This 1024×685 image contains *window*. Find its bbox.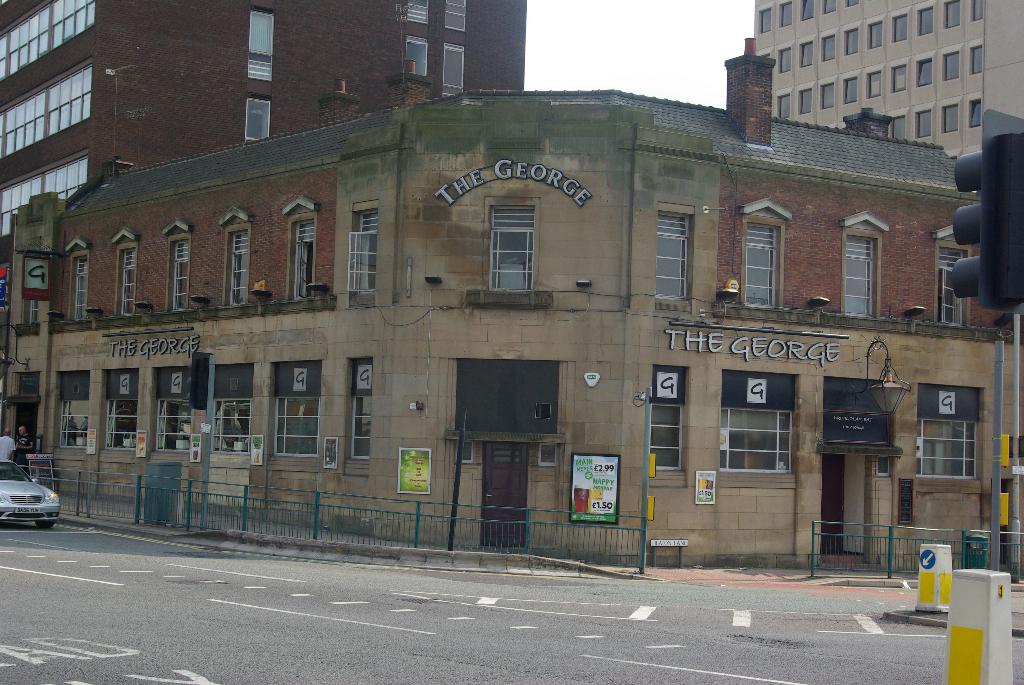
x1=916 y1=6 x2=938 y2=35.
